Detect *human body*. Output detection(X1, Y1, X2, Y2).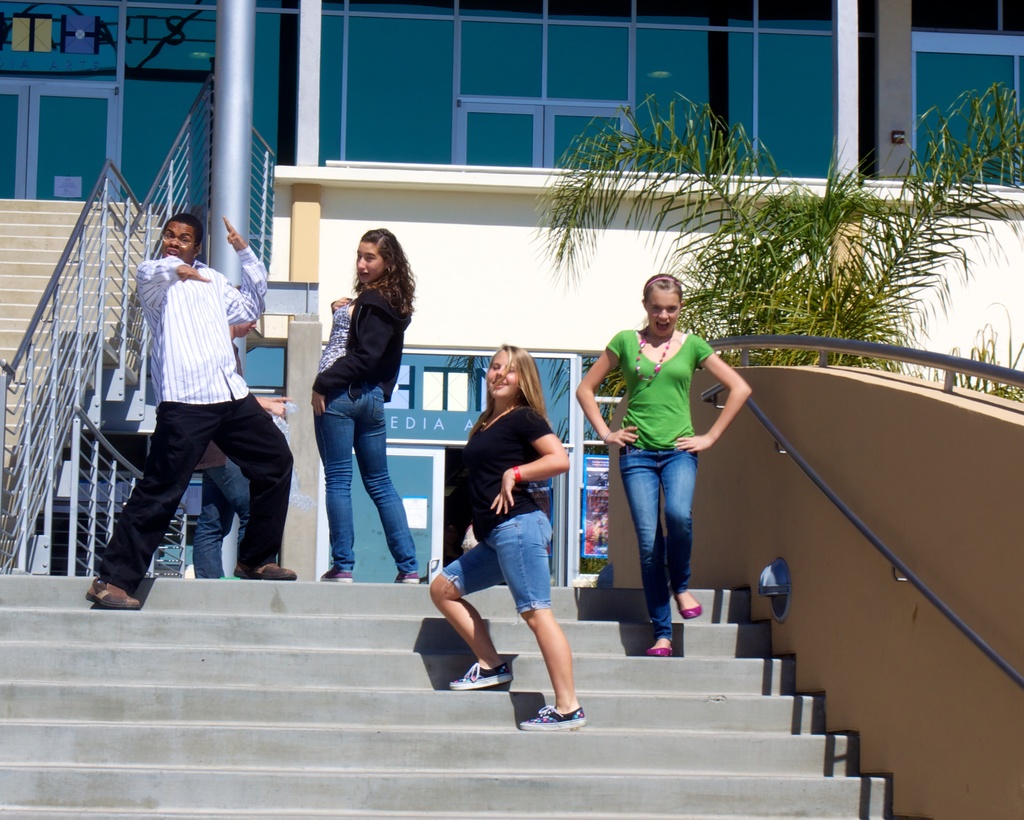
detection(428, 396, 594, 730).
